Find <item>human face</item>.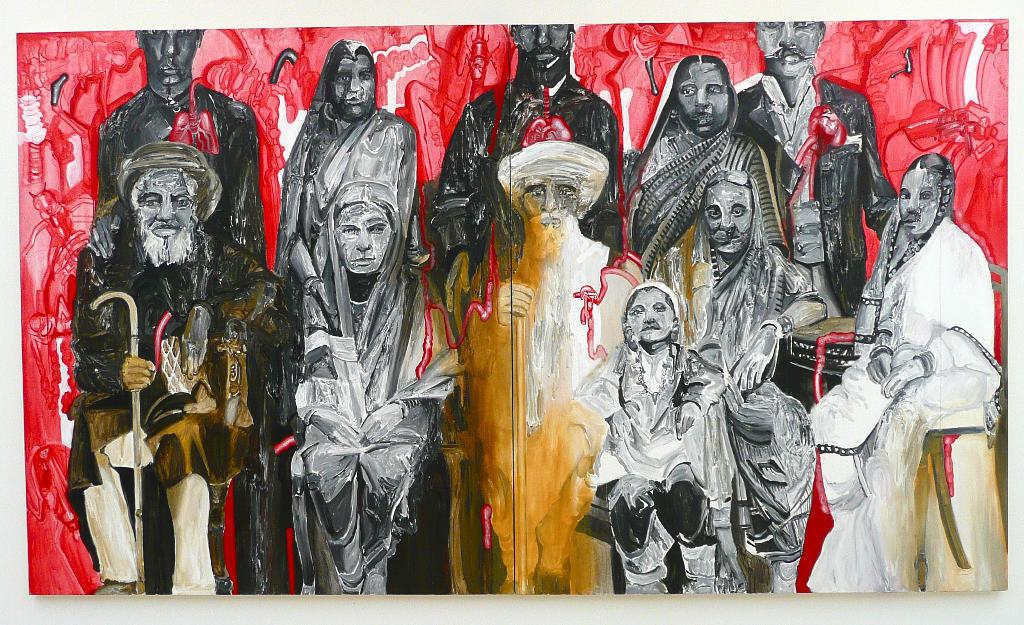
[627, 291, 678, 343].
